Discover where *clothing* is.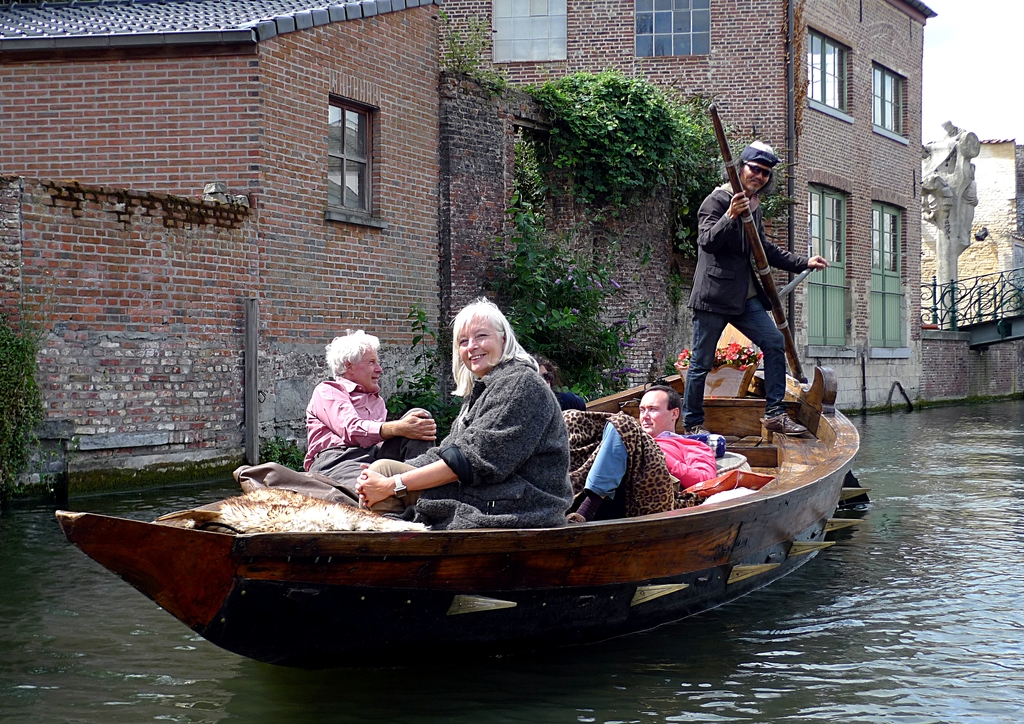
Discovered at [407,360,575,533].
